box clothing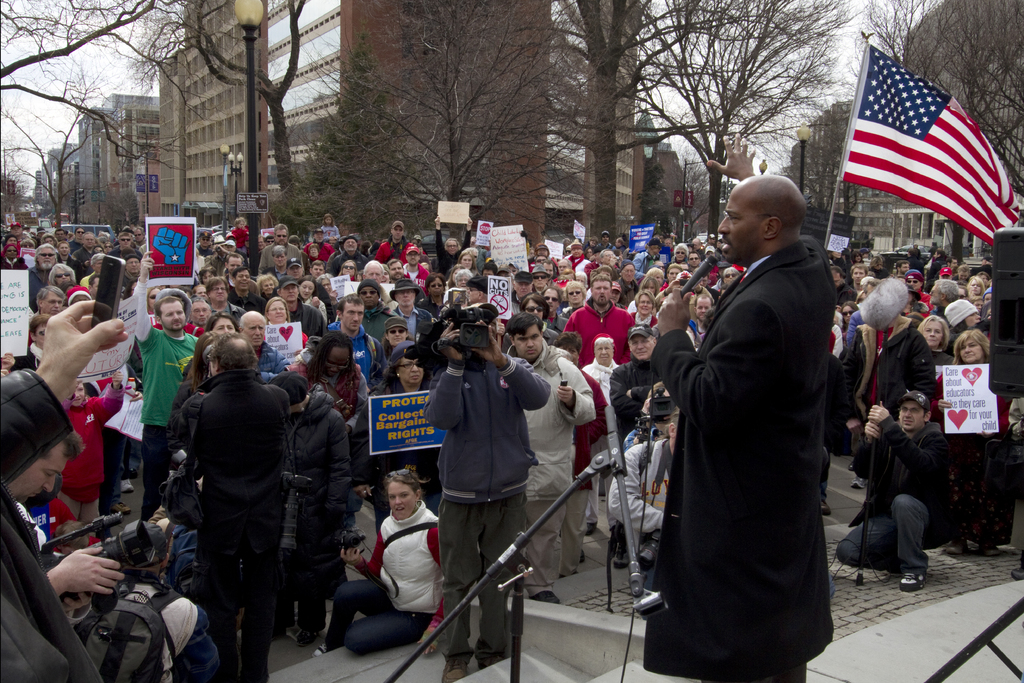
[x1=156, y1=375, x2=218, y2=490]
